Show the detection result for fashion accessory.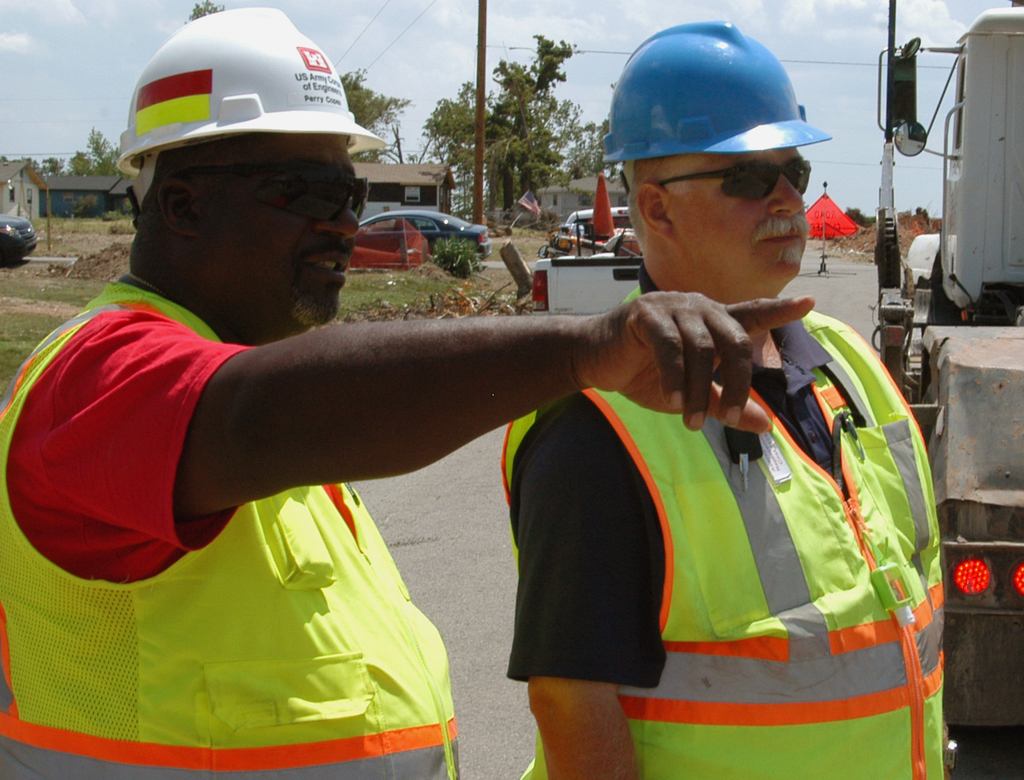
{"left": 649, "top": 153, "right": 805, "bottom": 211}.
